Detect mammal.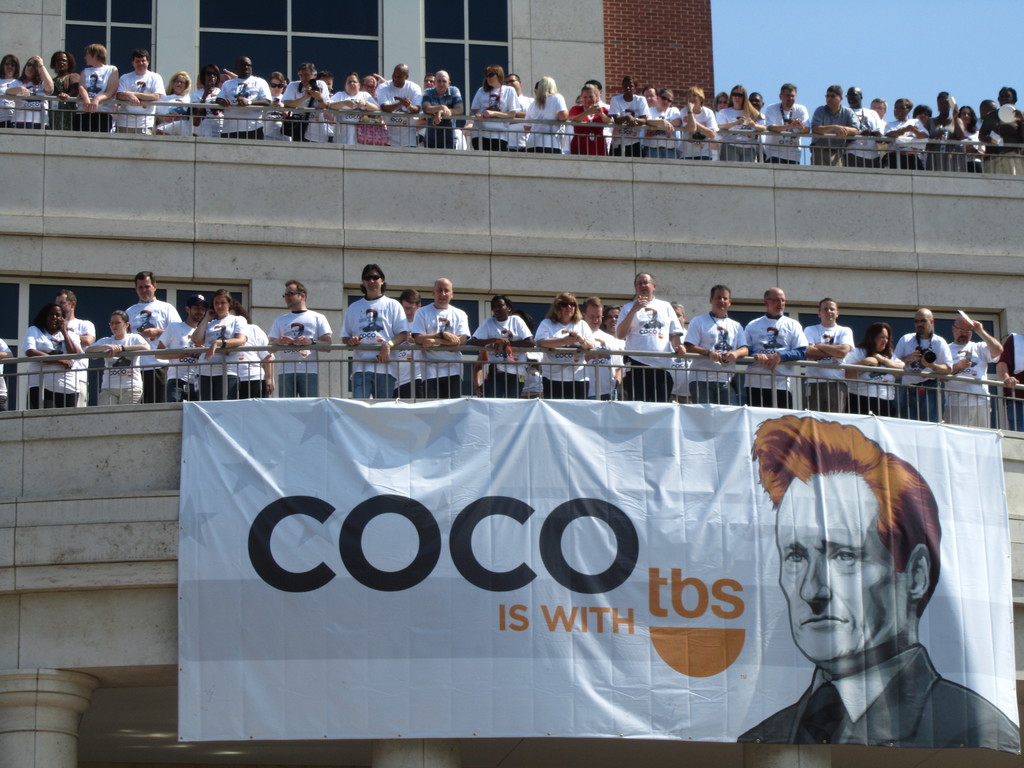
Detected at 513/310/541/393.
